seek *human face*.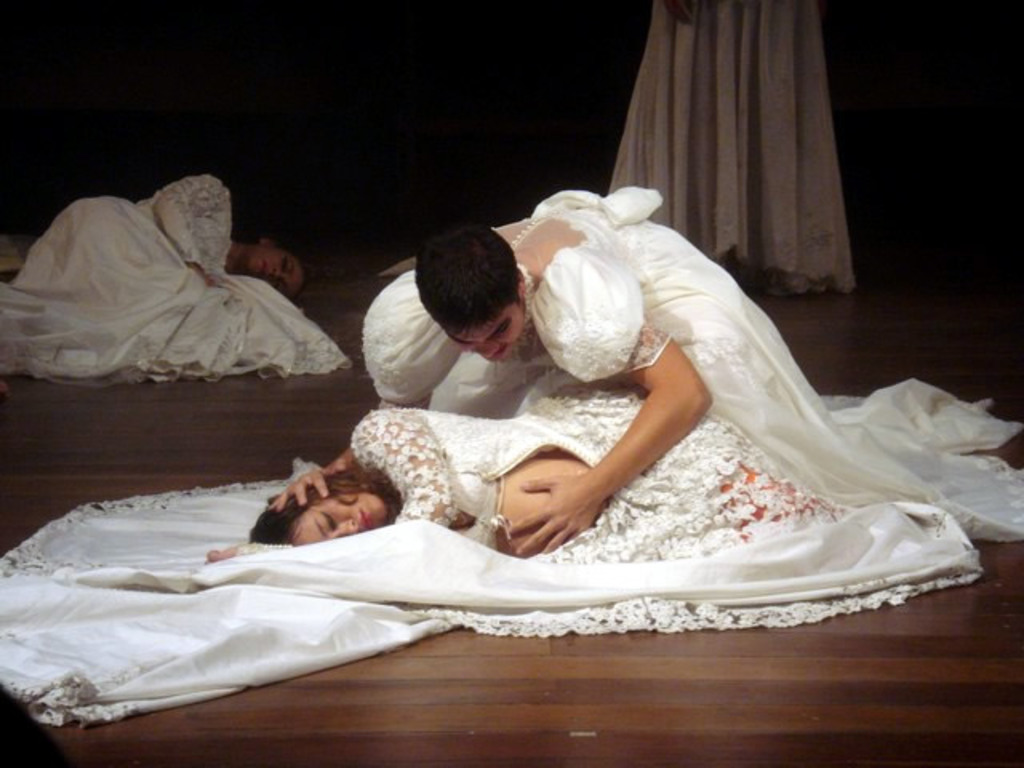
[x1=451, y1=304, x2=523, y2=362].
